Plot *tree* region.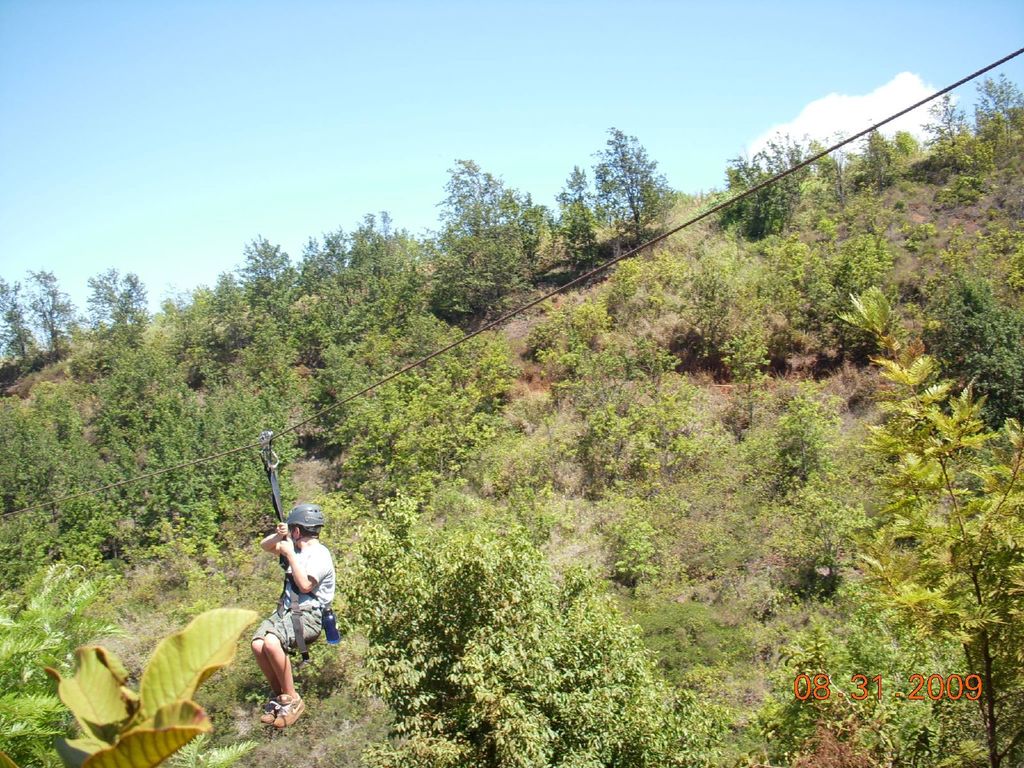
Plotted at Rect(435, 150, 572, 283).
